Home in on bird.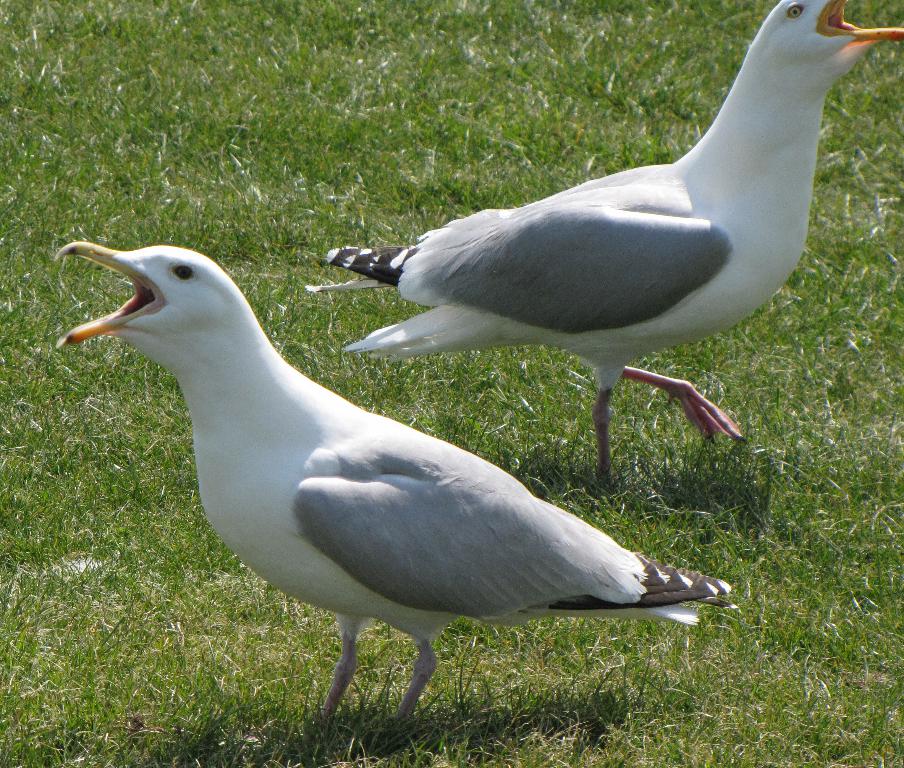
Homed in at box=[69, 262, 708, 715].
